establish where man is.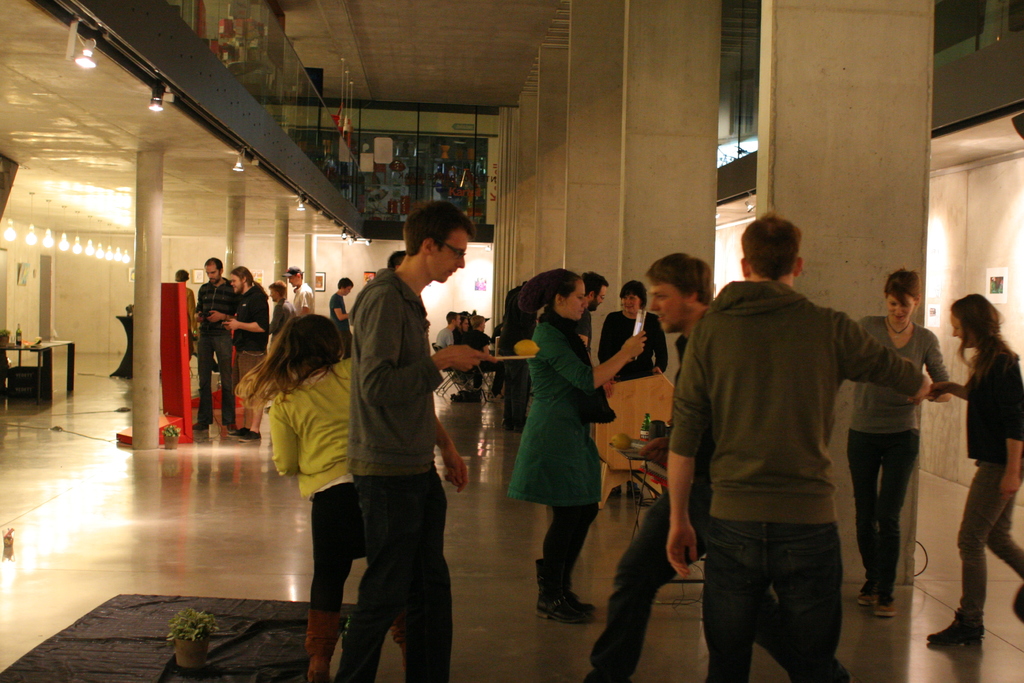
Established at 332:197:476:682.
